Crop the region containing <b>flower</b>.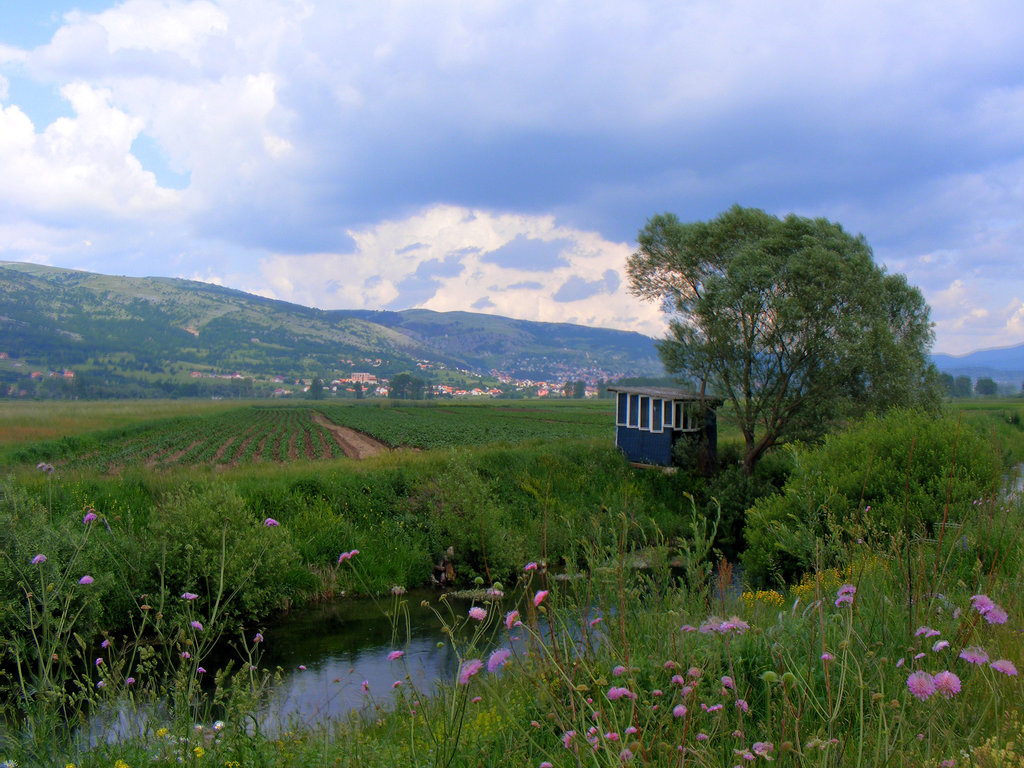
Crop region: (181,591,198,603).
